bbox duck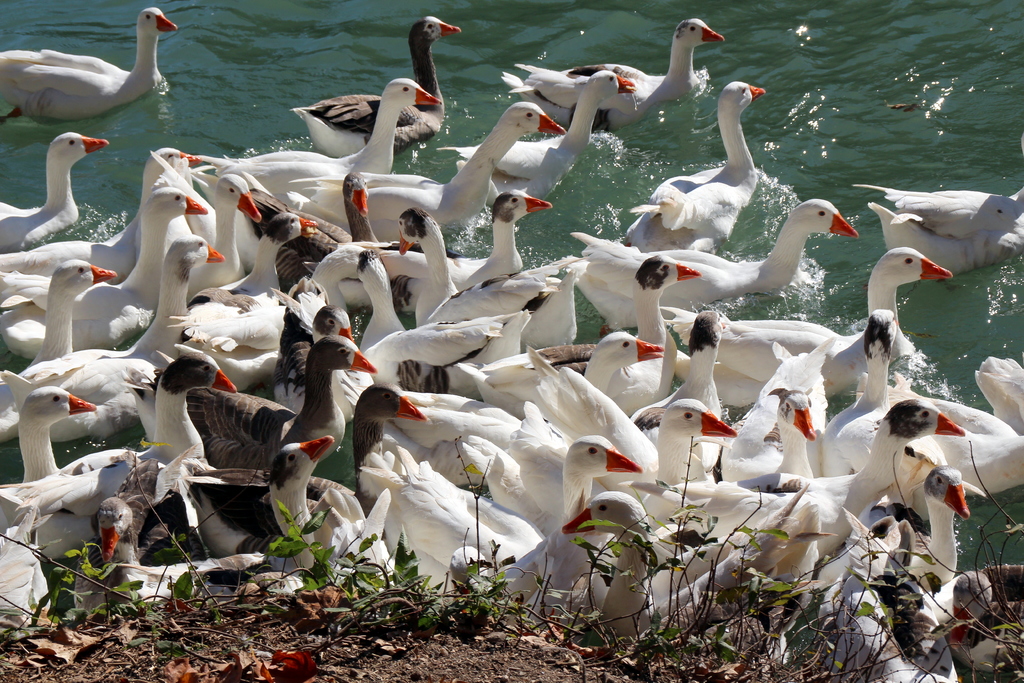
(left=471, top=186, right=542, bottom=285)
